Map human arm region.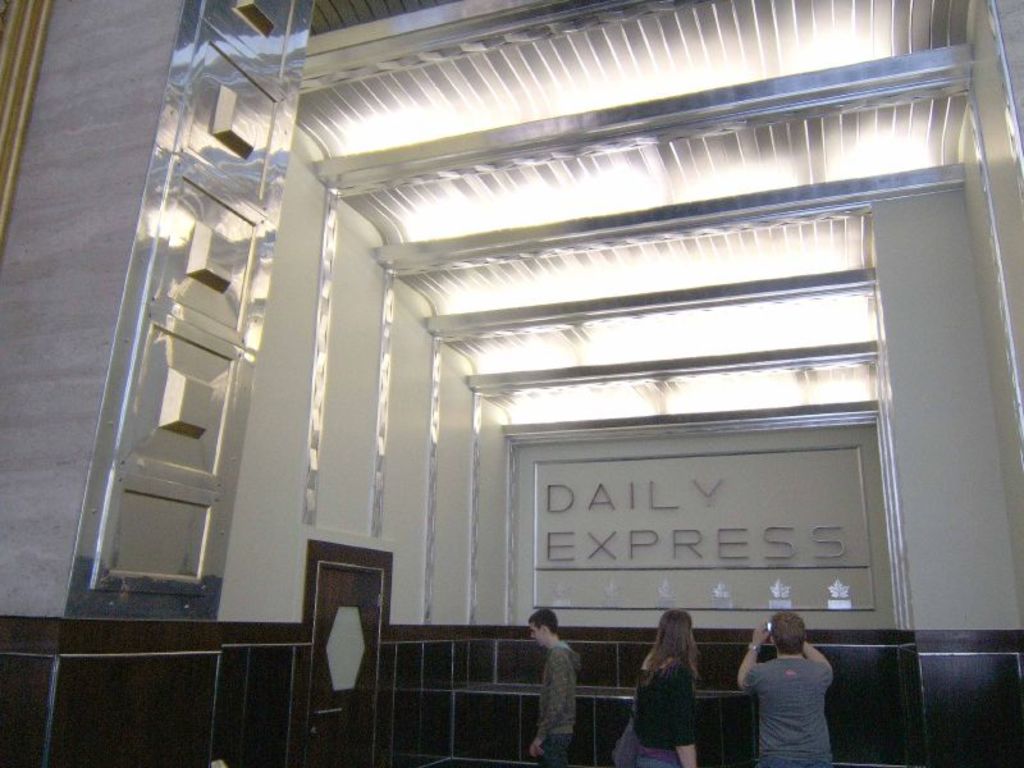
Mapped to (x1=737, y1=620, x2=774, y2=699).
